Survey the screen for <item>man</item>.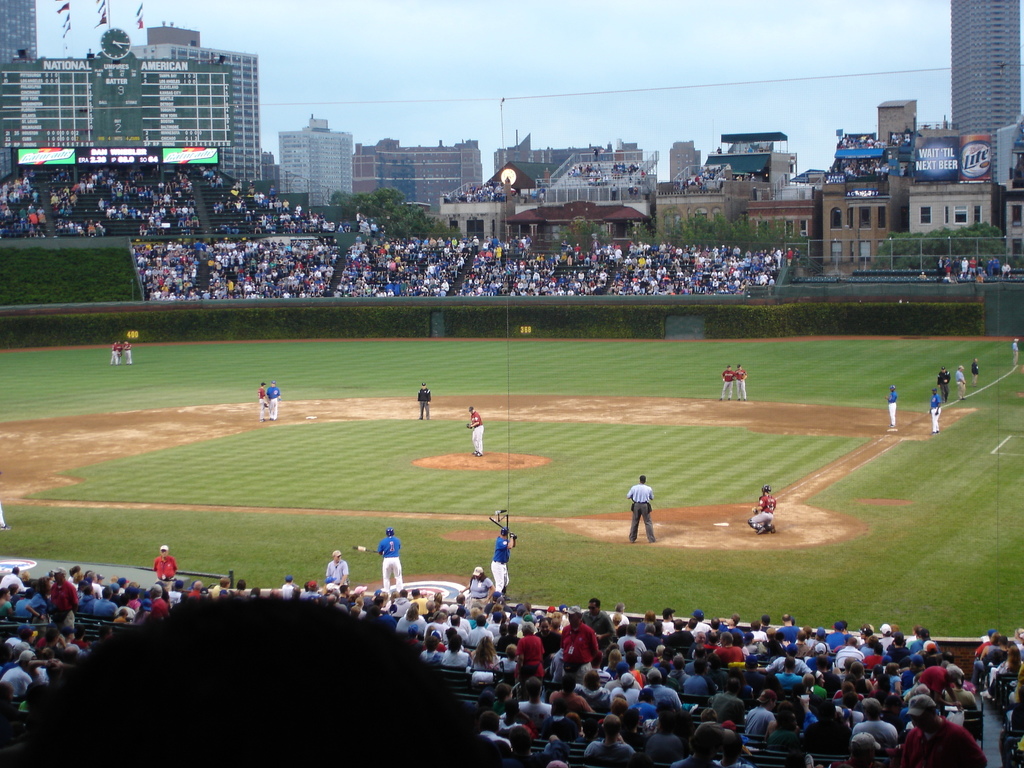
Survey found: select_region(735, 360, 749, 397).
